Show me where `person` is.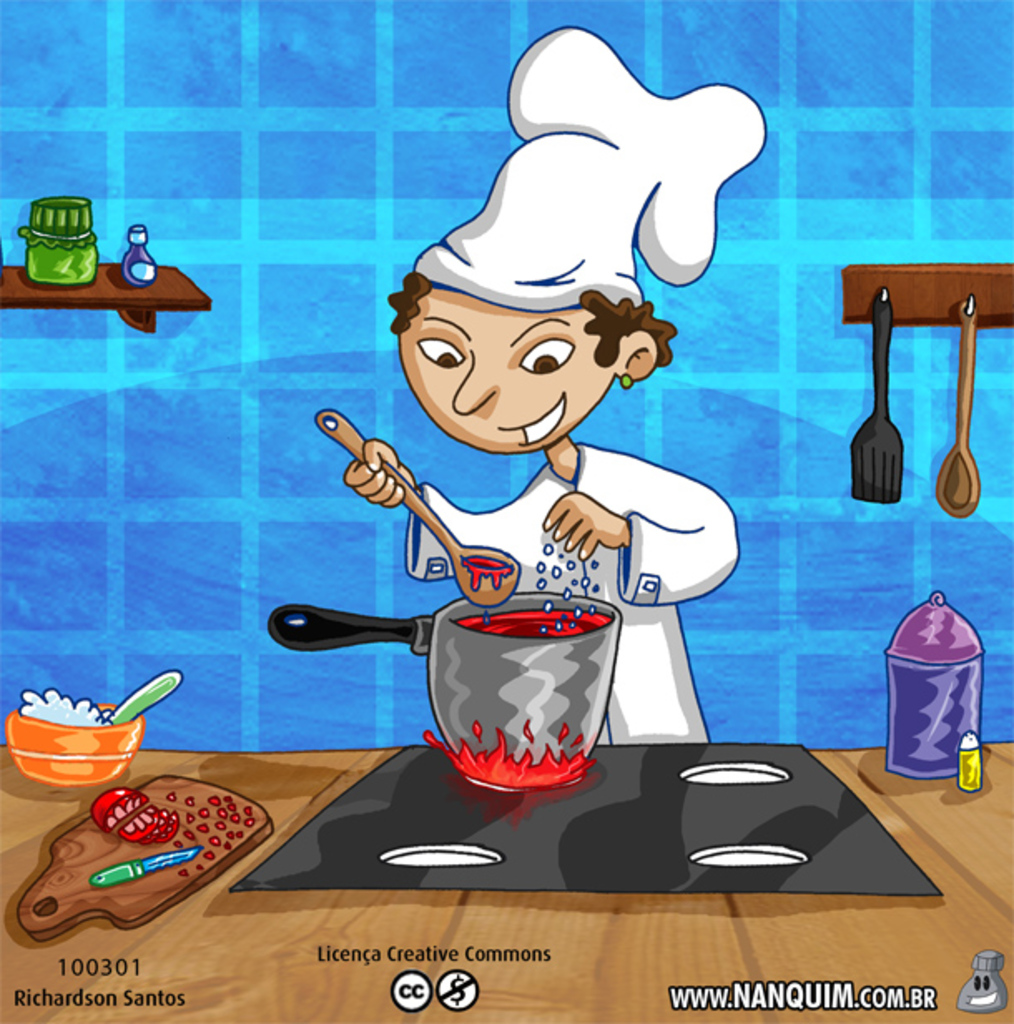
`person` is at l=342, t=27, r=771, b=753.
